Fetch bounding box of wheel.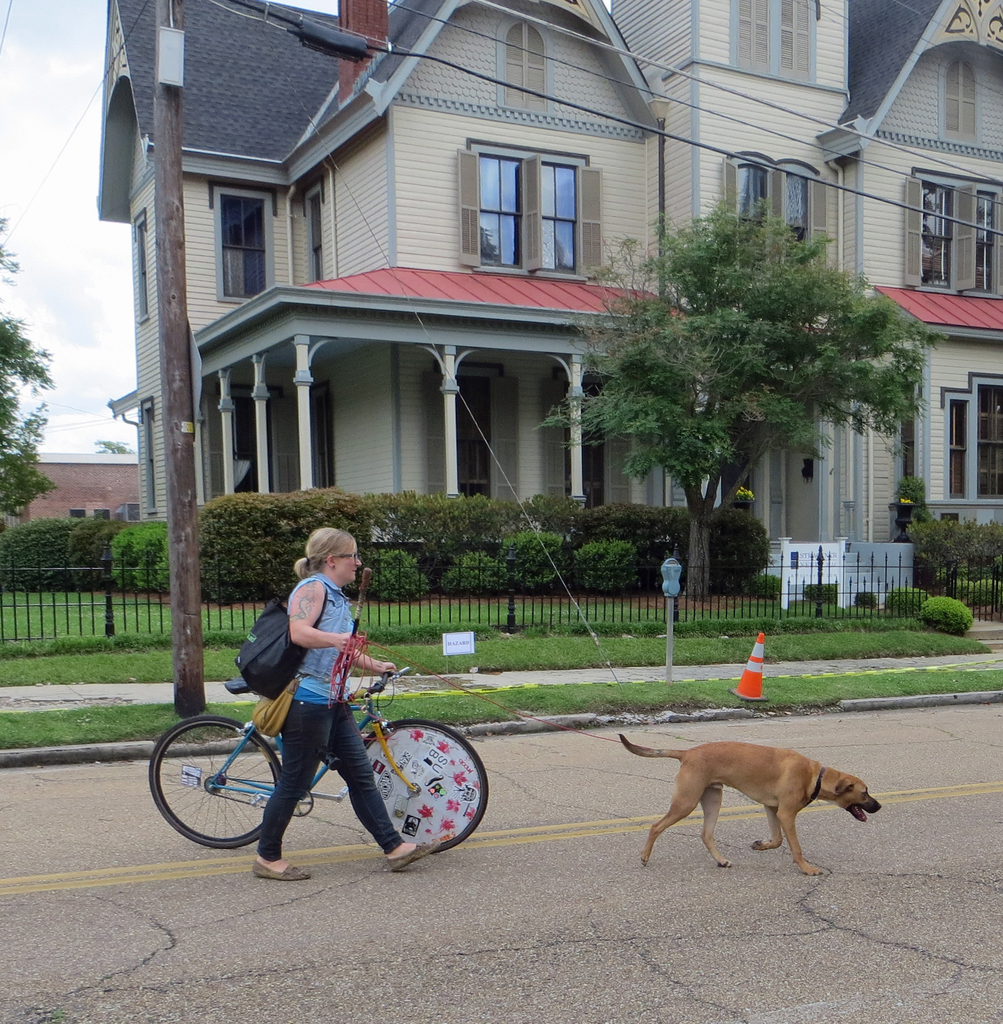
Bbox: bbox=[344, 715, 500, 853].
